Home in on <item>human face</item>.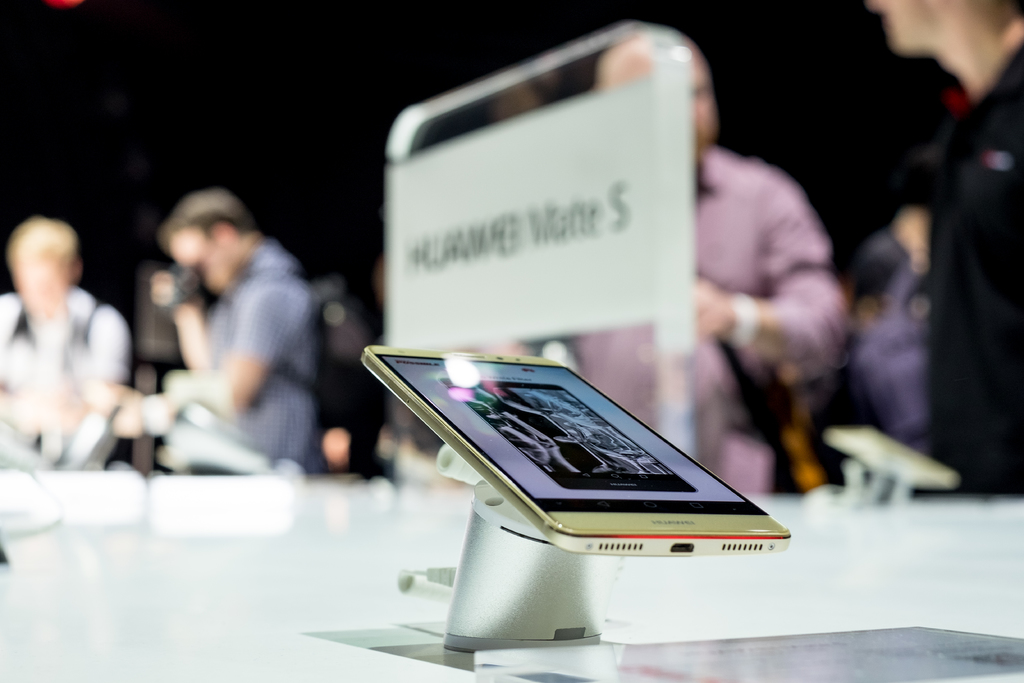
Homed in at [863, 0, 934, 47].
